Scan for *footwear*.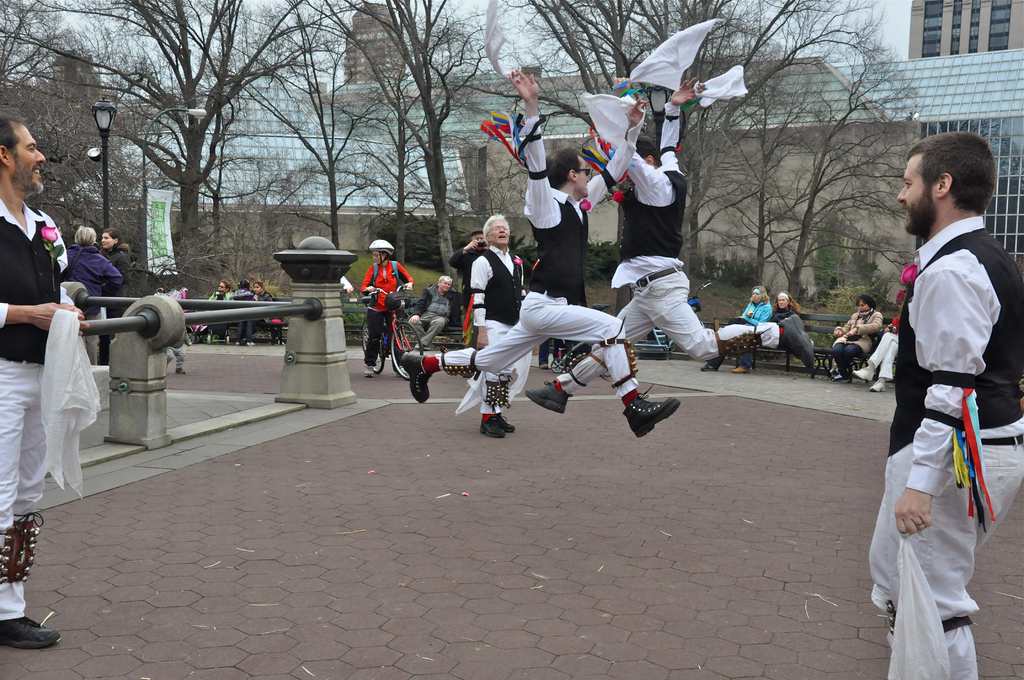
Scan result: BBox(540, 364, 548, 368).
